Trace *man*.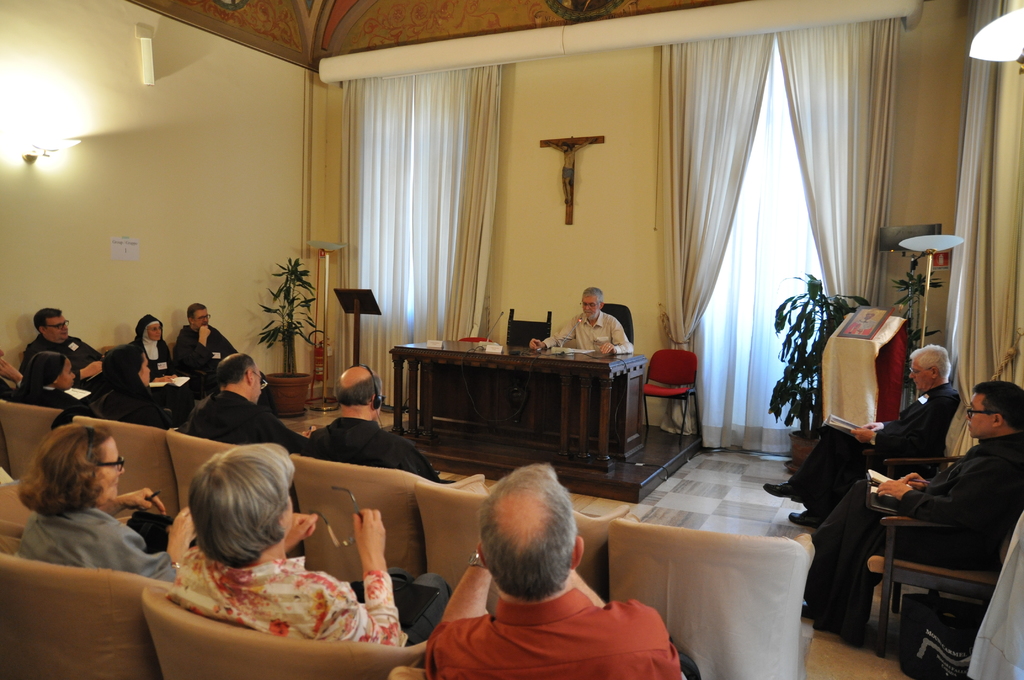
Traced to (left=763, top=344, right=961, bottom=530).
